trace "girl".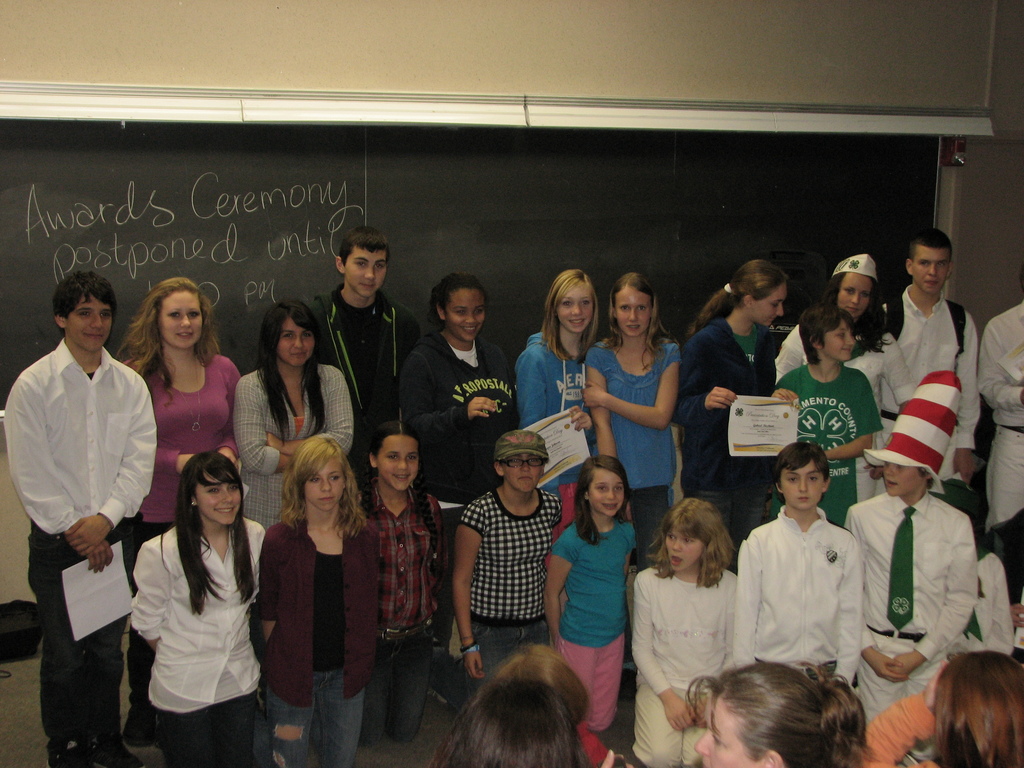
Traced to 129 278 240 529.
